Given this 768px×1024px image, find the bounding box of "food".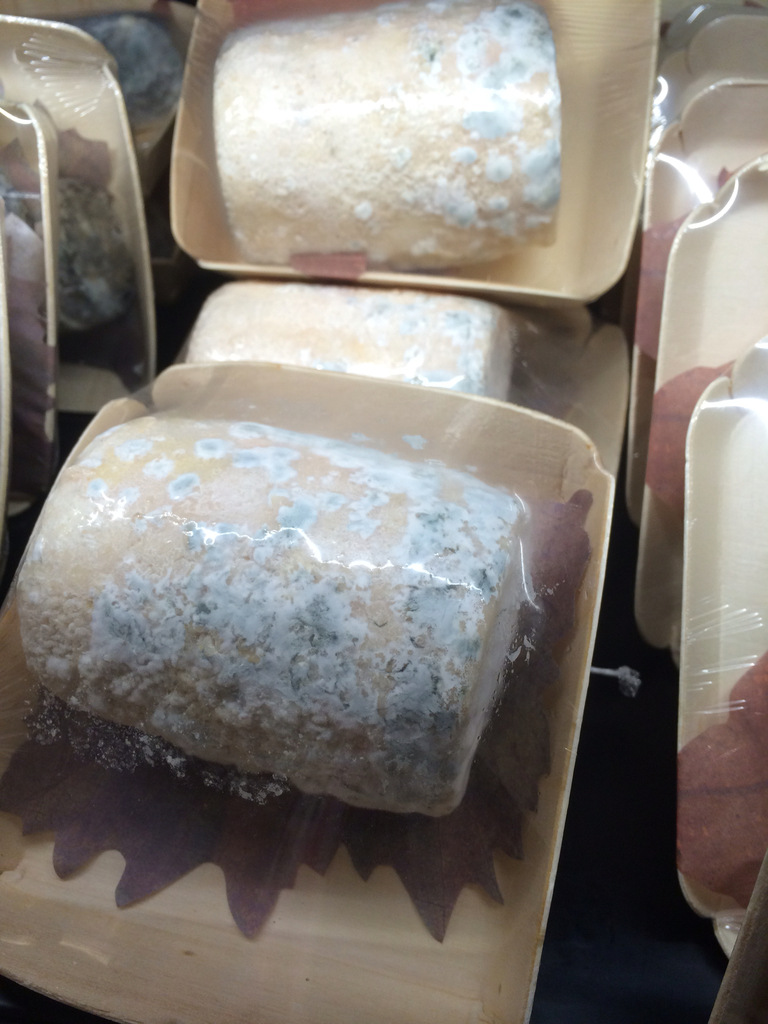
181, 274, 525, 410.
